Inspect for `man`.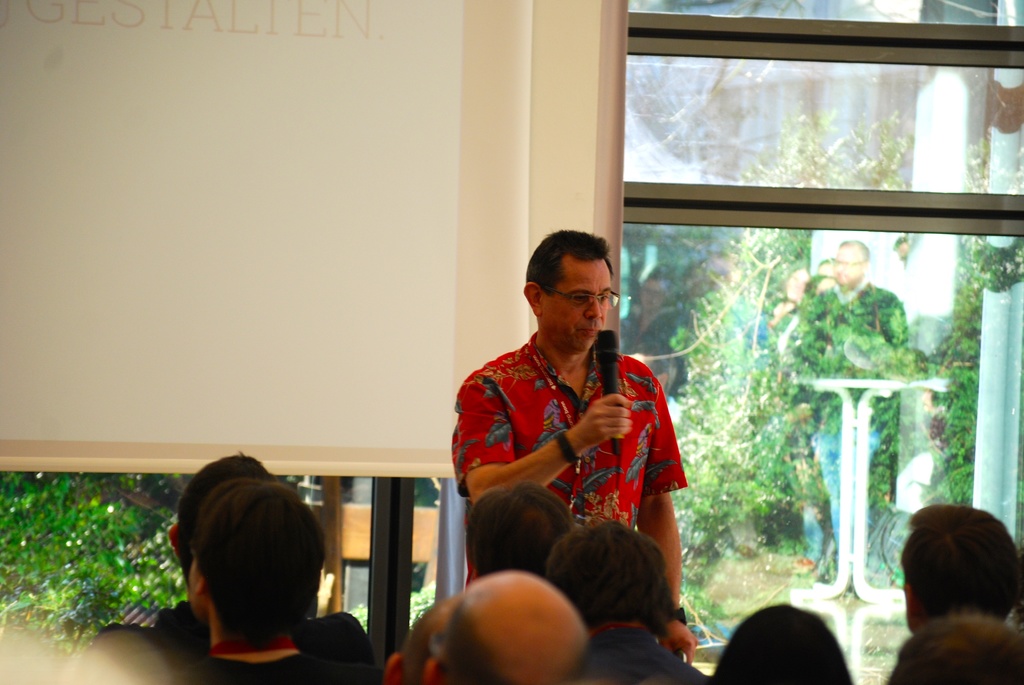
Inspection: bbox(803, 244, 908, 578).
